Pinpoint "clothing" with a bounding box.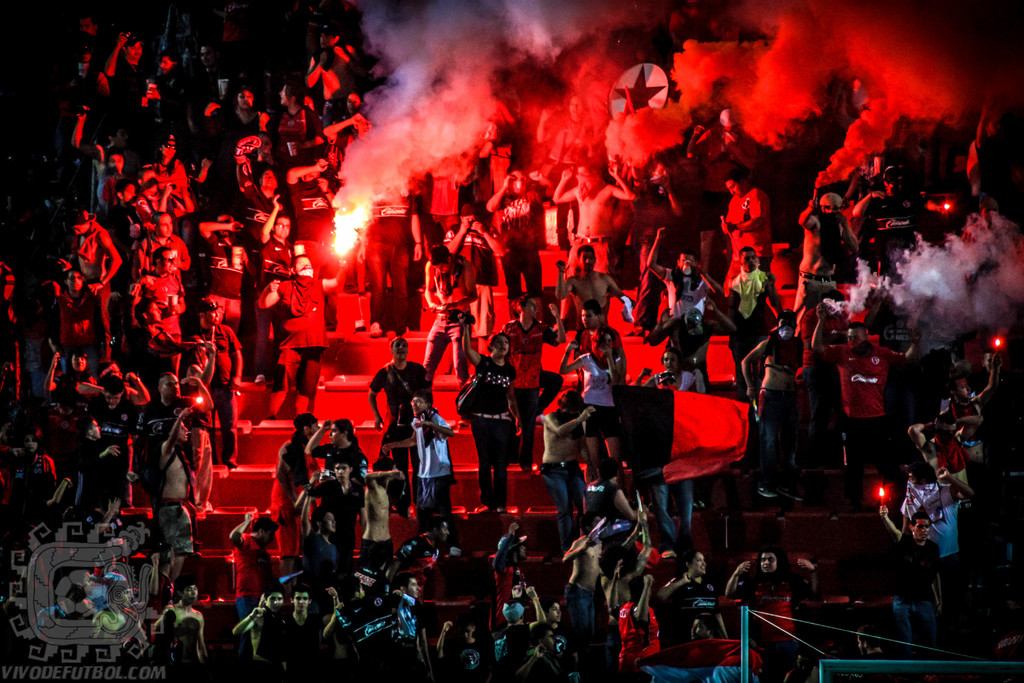
x1=492, y1=192, x2=544, y2=292.
